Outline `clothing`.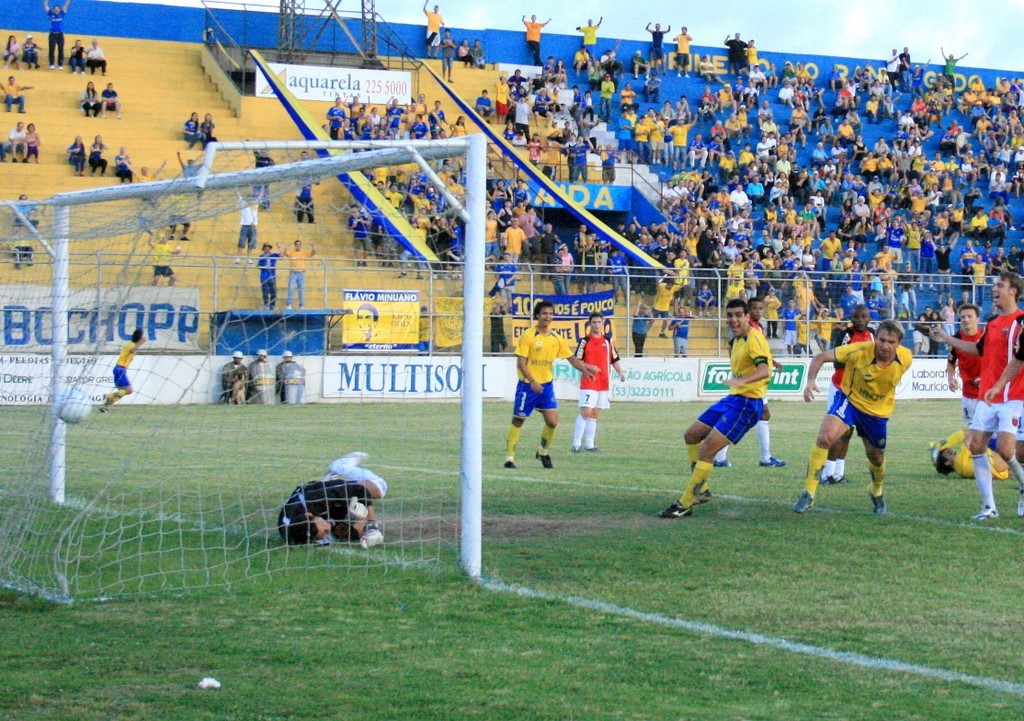
Outline: BBox(943, 325, 977, 416).
